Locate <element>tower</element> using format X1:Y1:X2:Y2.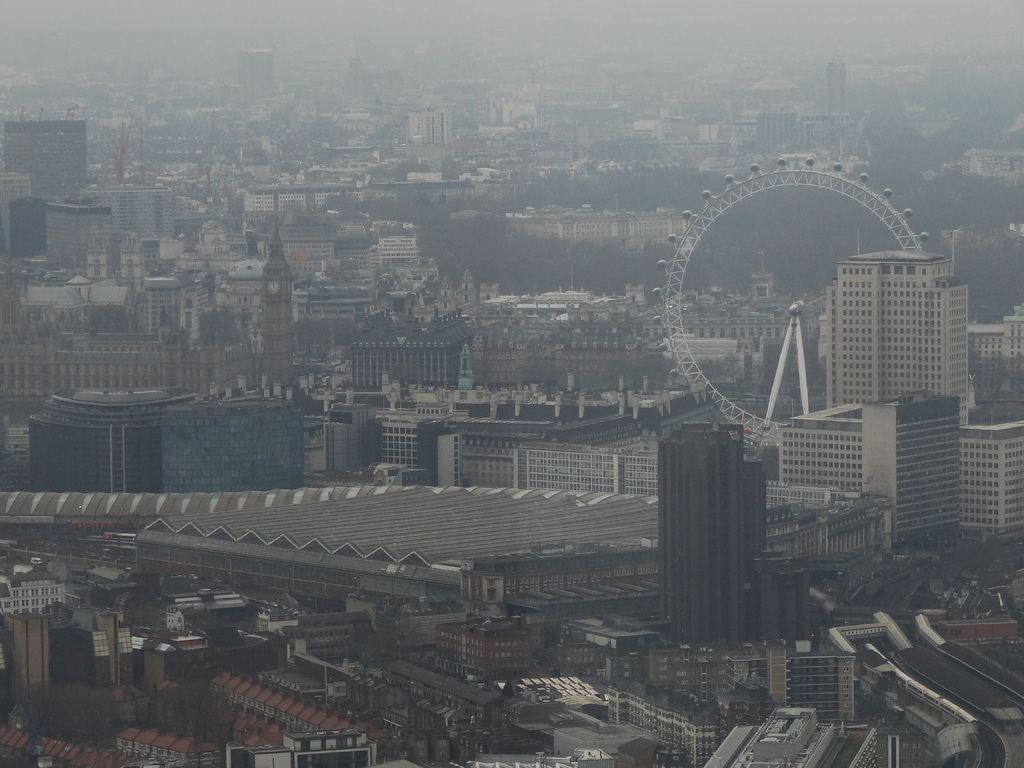
156:392:304:494.
